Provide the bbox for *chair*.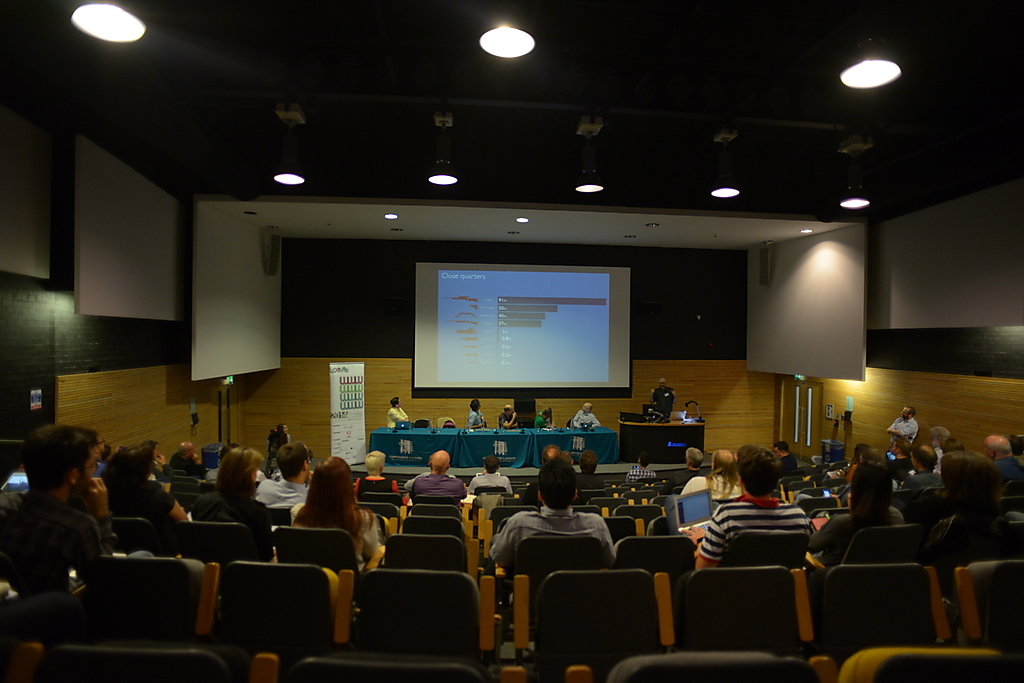
(x1=171, y1=522, x2=279, y2=571).
